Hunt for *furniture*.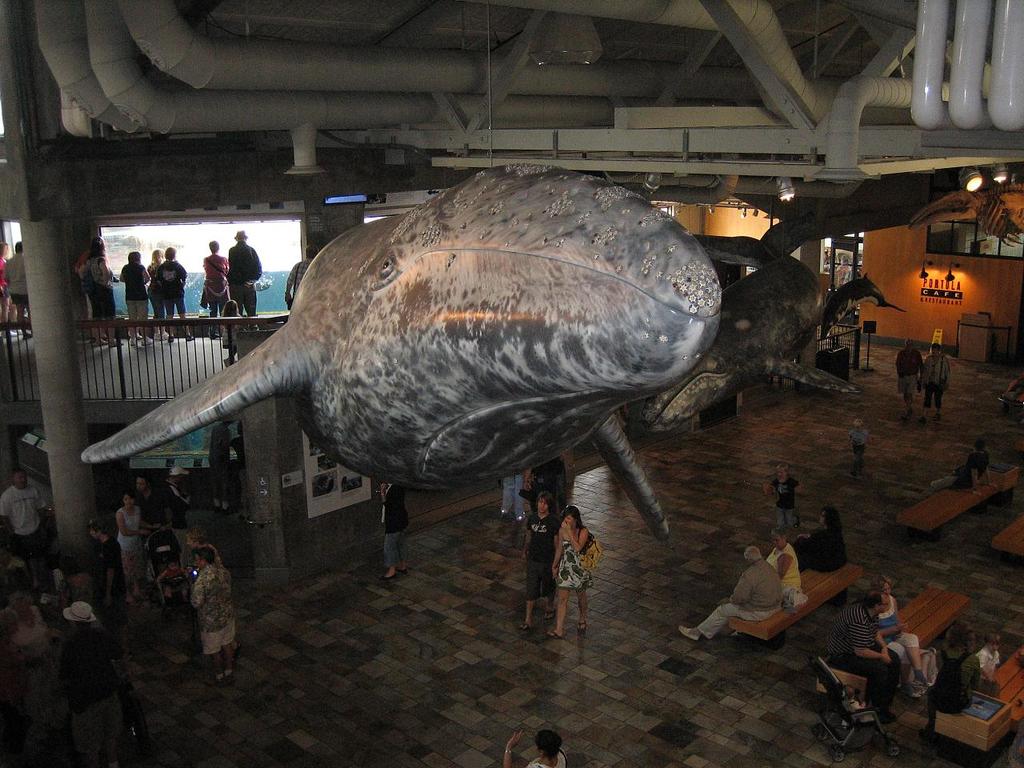
Hunted down at pyautogui.locateOnScreen(726, 562, 864, 648).
